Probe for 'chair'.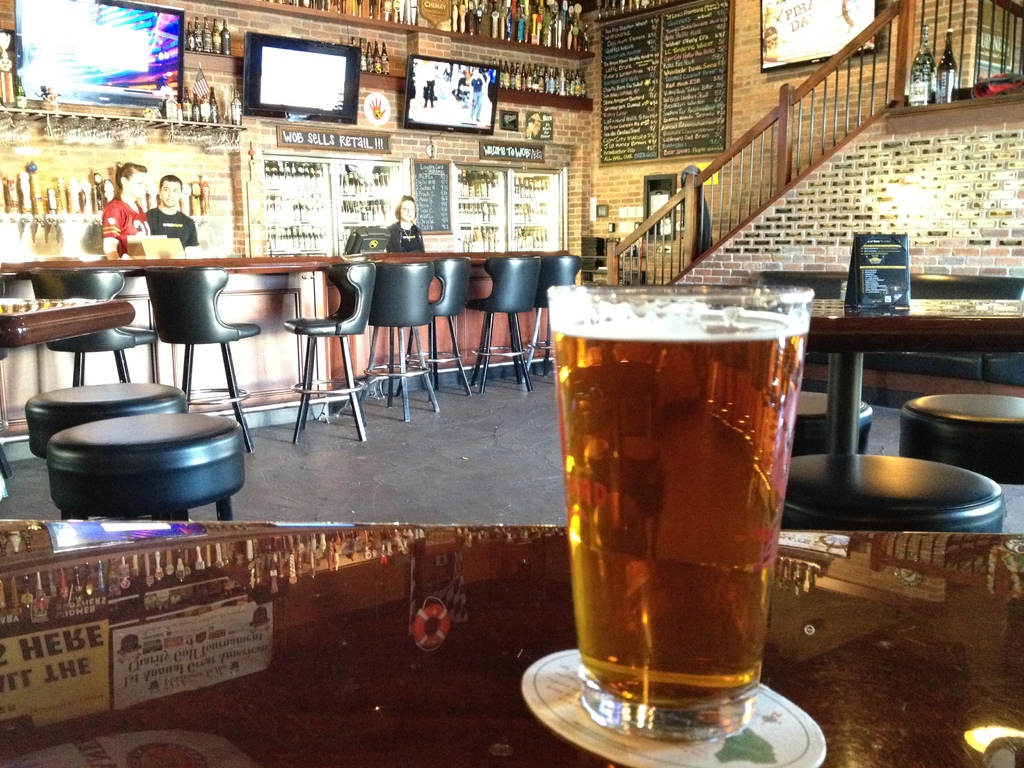
Probe result: box(346, 259, 443, 426).
